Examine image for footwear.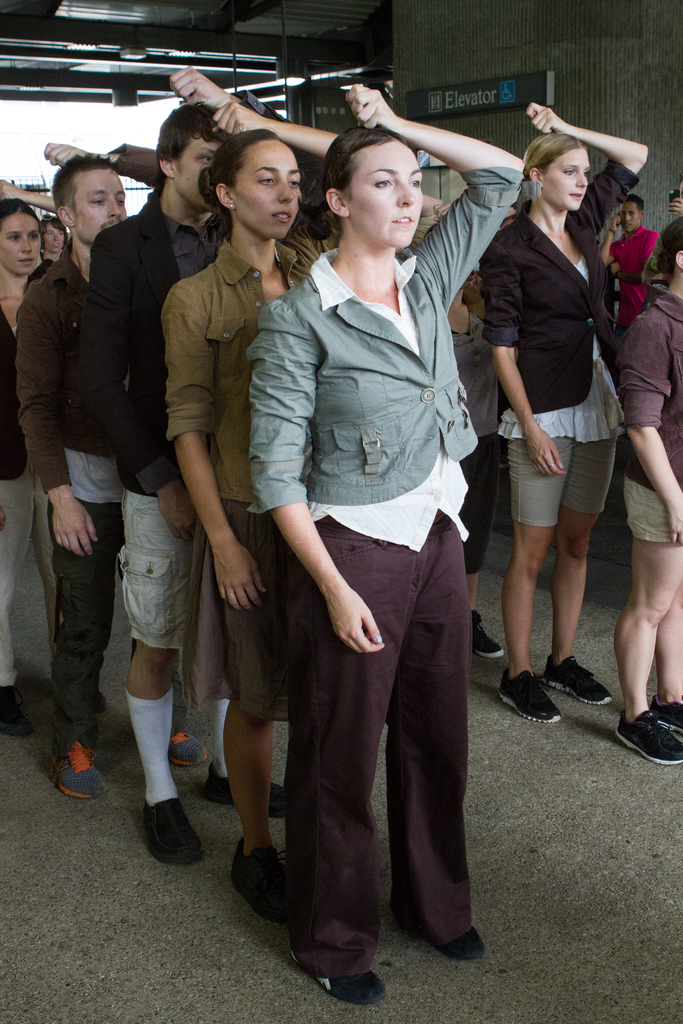
Examination result: bbox(539, 654, 613, 705).
